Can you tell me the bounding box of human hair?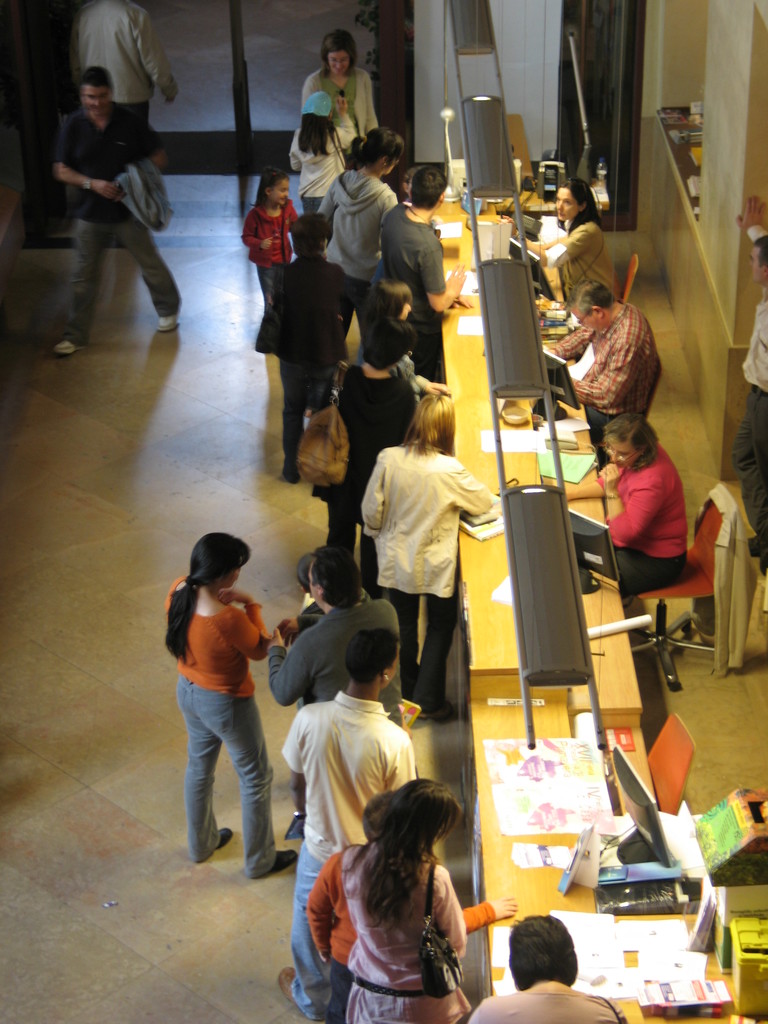
345,628,399,690.
